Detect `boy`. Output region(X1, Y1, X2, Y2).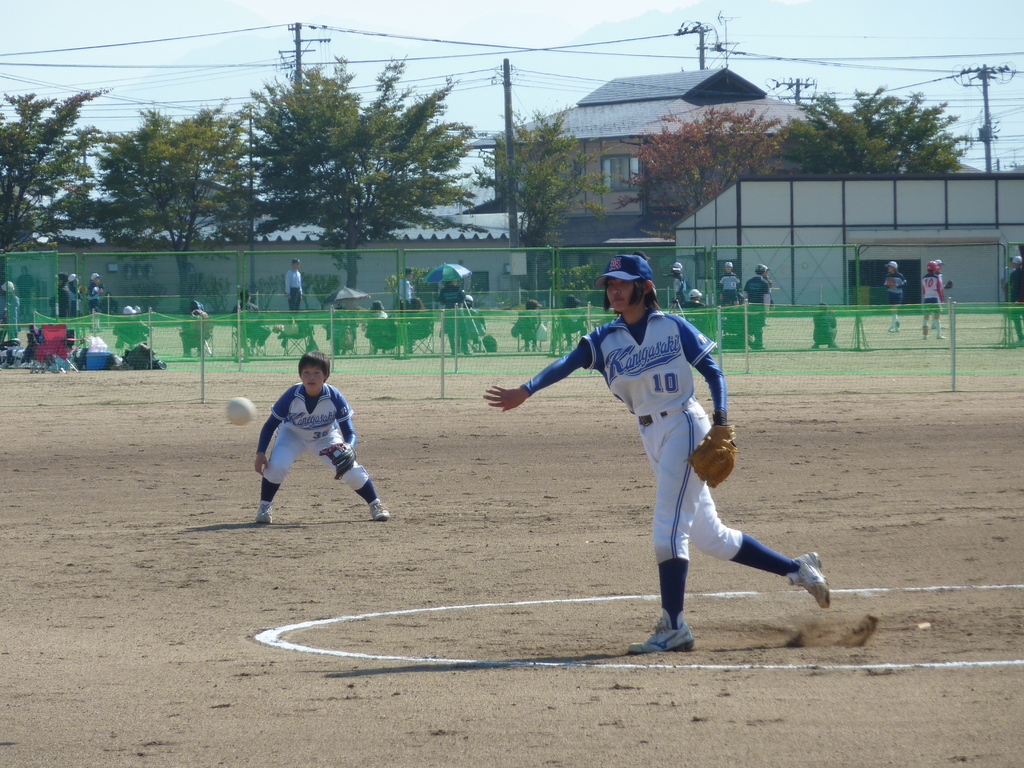
region(761, 263, 776, 325).
